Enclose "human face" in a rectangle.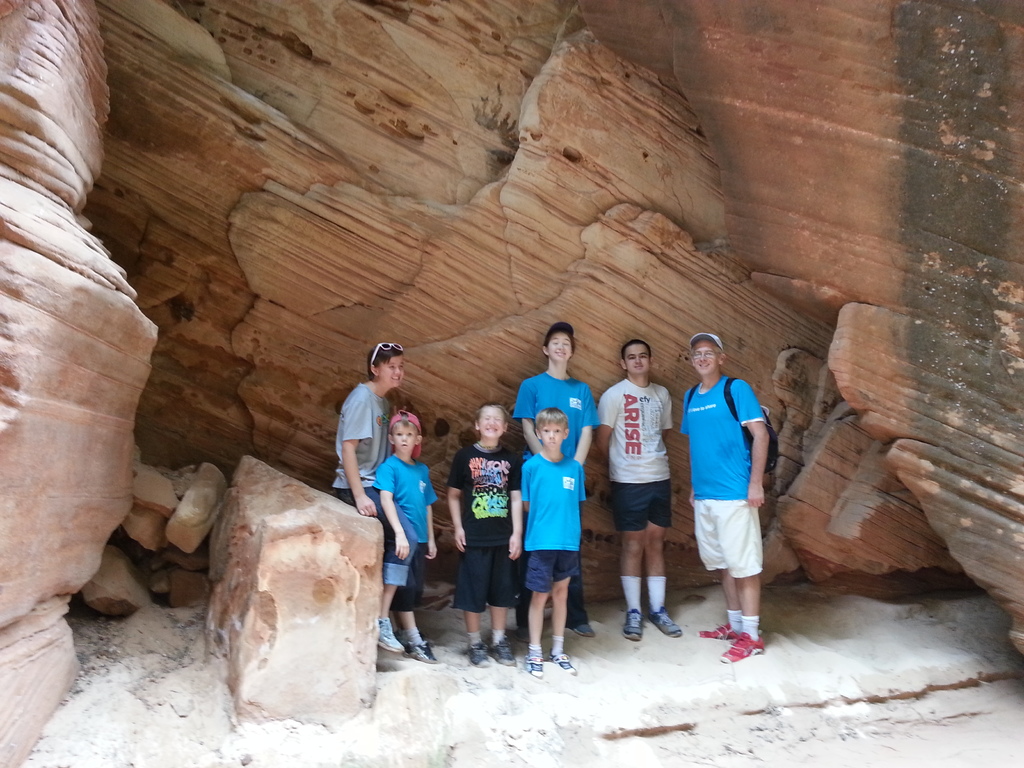
<region>692, 339, 719, 374</region>.
